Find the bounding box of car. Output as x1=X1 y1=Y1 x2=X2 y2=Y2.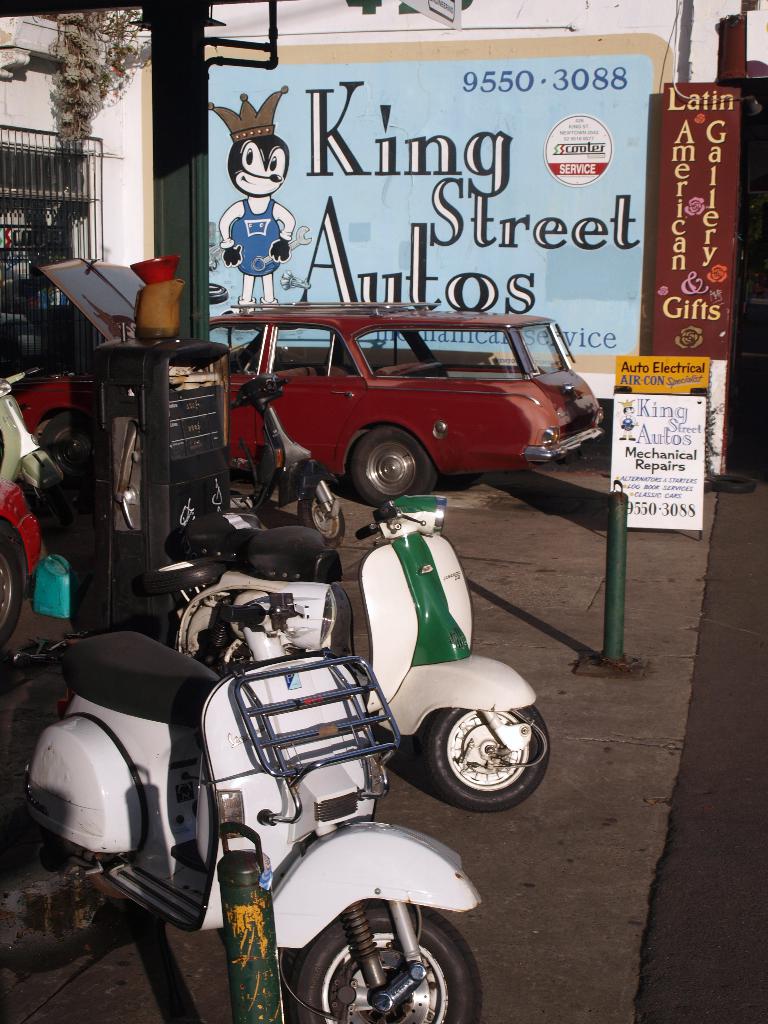
x1=191 y1=299 x2=600 y2=503.
